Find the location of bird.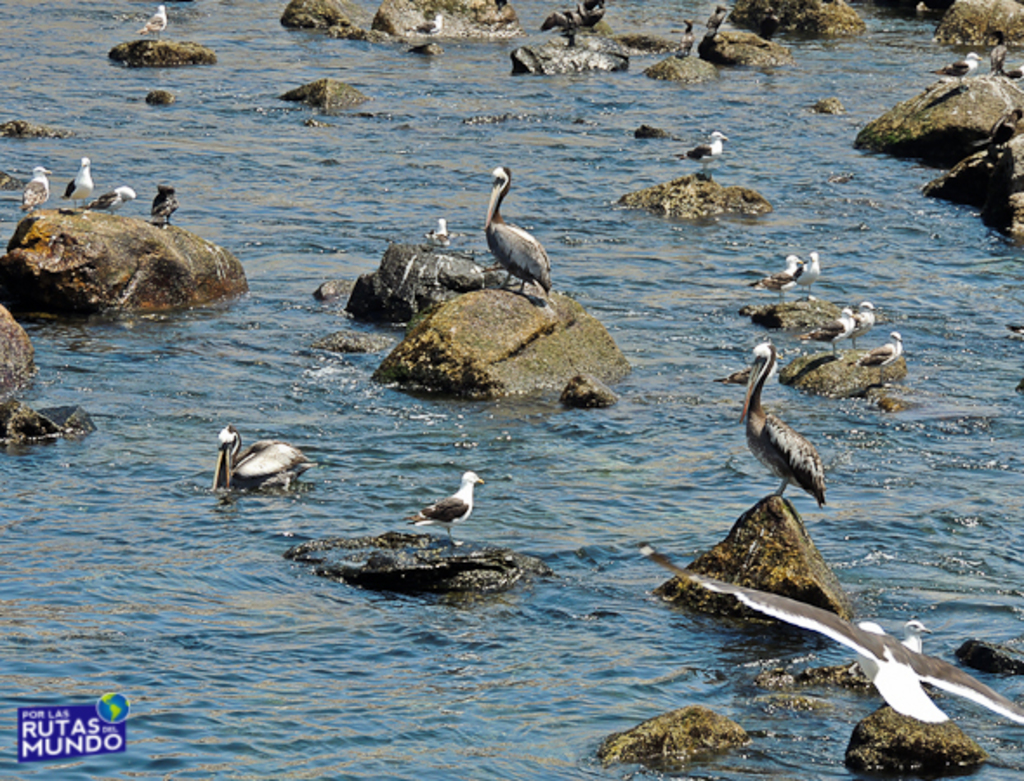
Location: [16, 163, 49, 210].
